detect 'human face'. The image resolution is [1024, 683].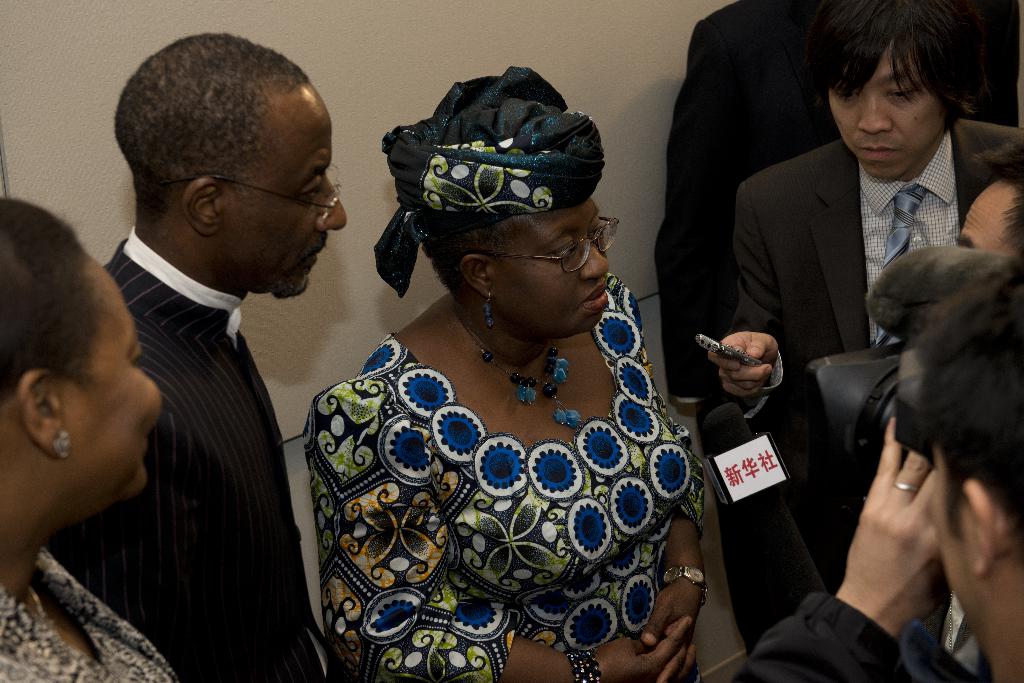
(x1=820, y1=37, x2=954, y2=186).
